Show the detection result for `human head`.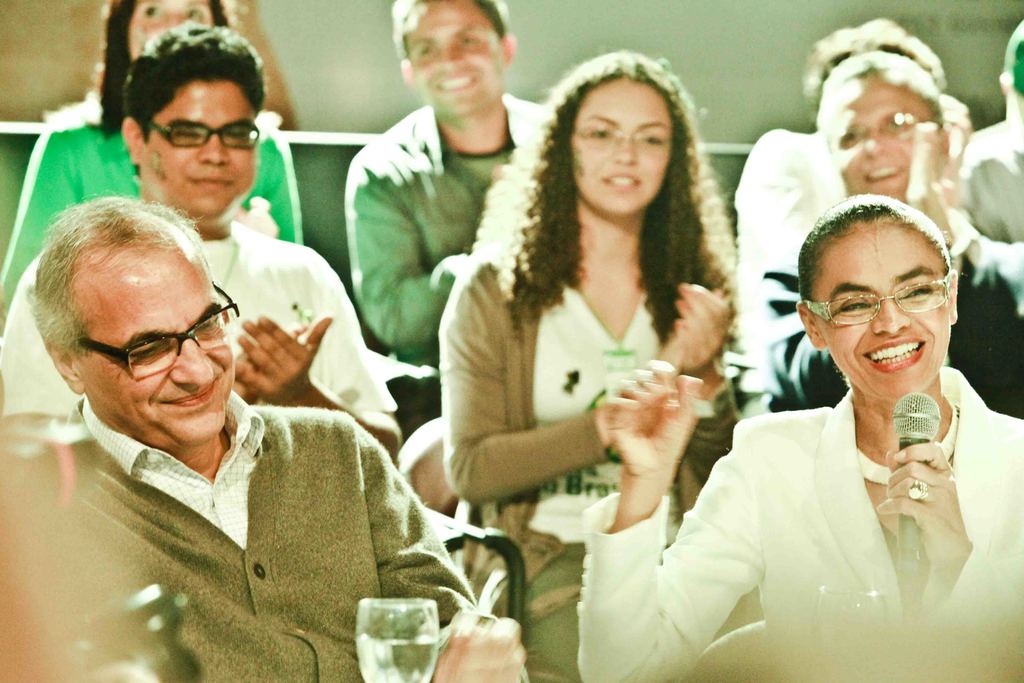
1002:15:1023:136.
